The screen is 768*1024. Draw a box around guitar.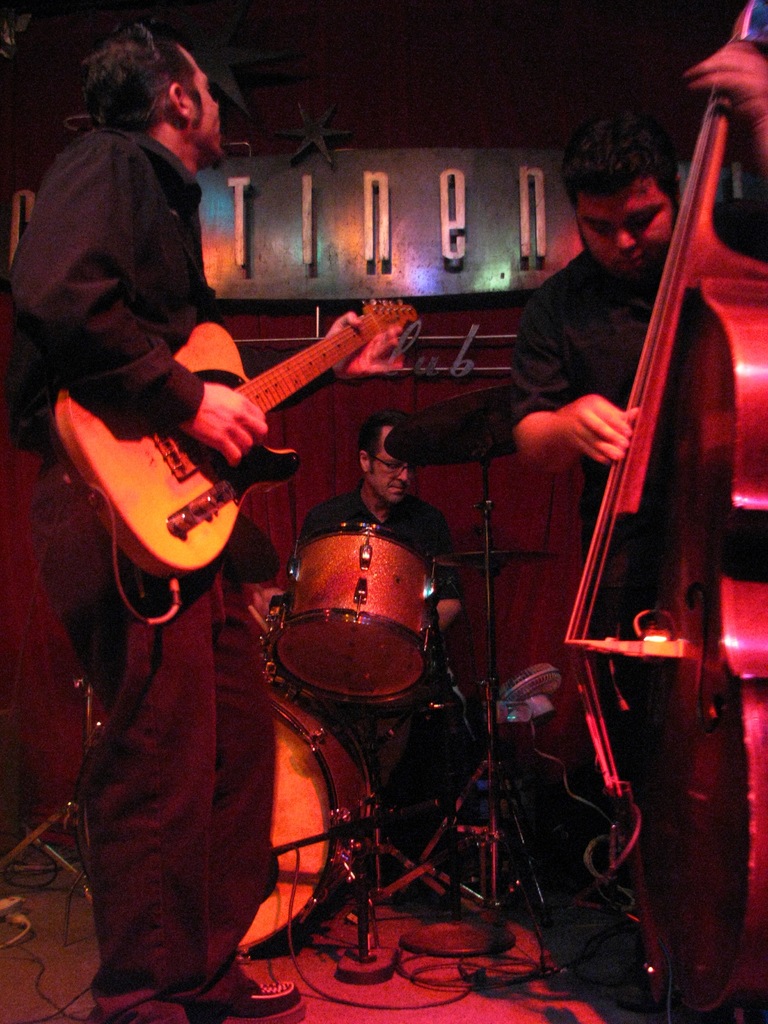
44:287:417:580.
